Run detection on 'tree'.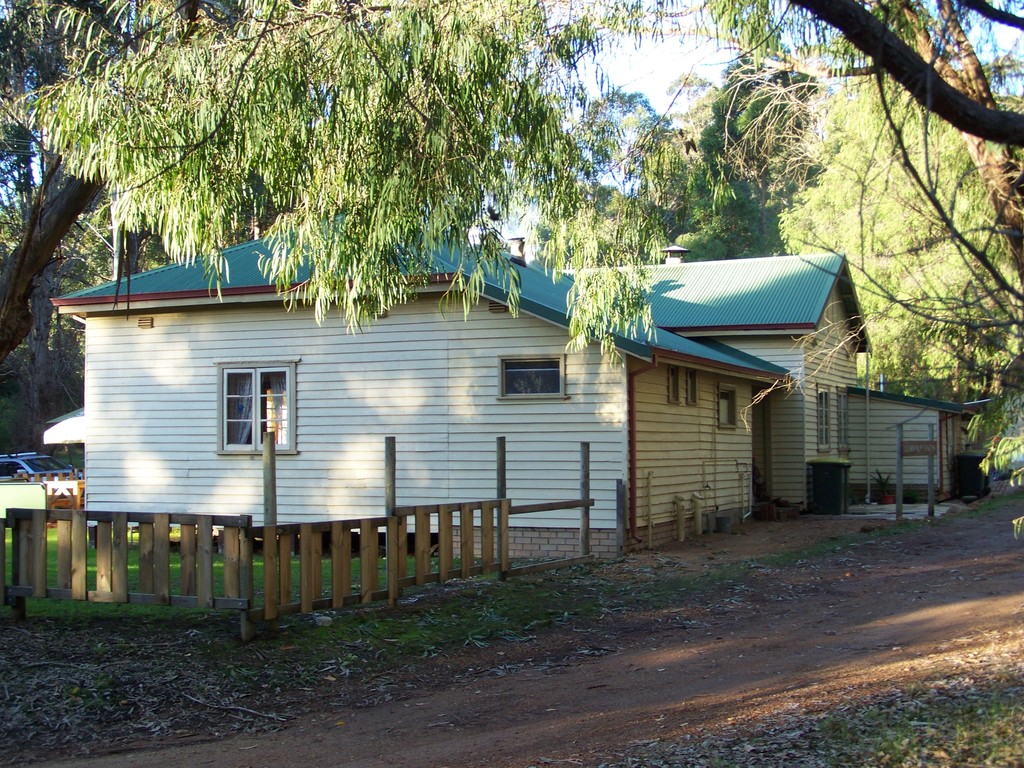
Result: <bbox>6, 0, 1016, 344</bbox>.
